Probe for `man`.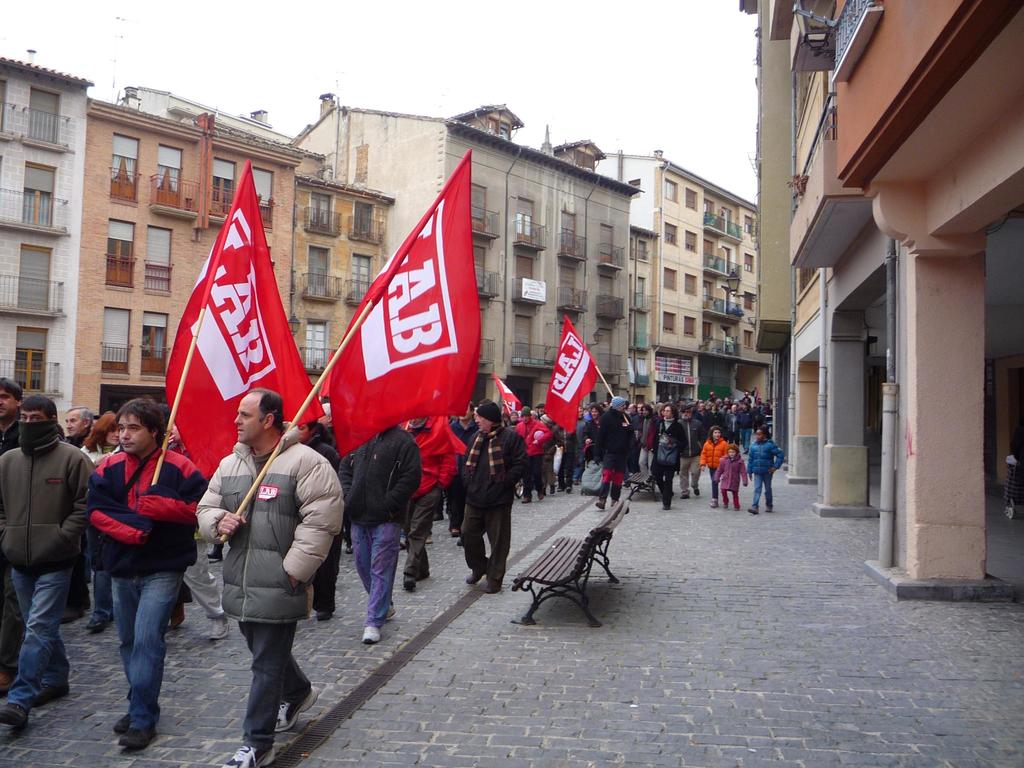
Probe result: [296,420,340,618].
